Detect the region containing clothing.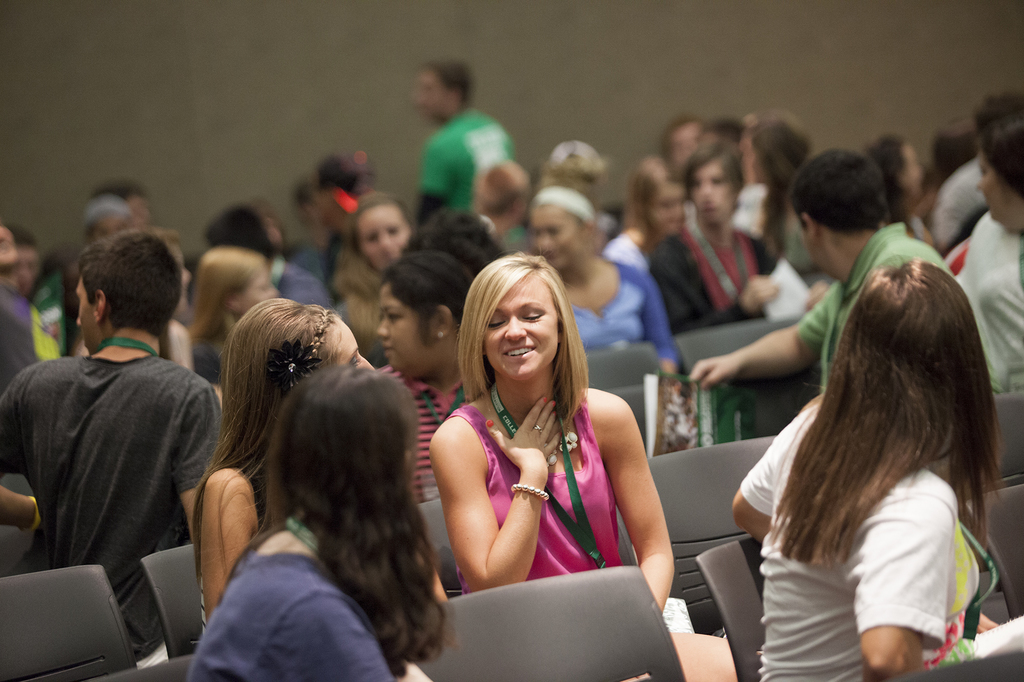
568/258/697/455.
